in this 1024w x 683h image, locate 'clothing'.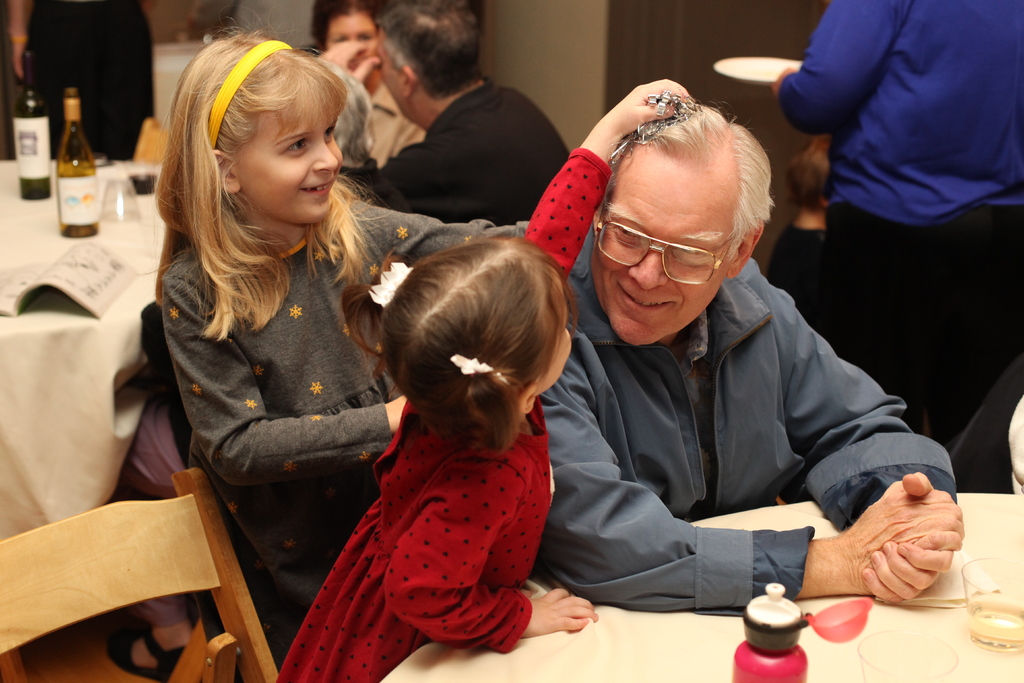
Bounding box: (left=778, top=0, right=1023, bottom=447).
